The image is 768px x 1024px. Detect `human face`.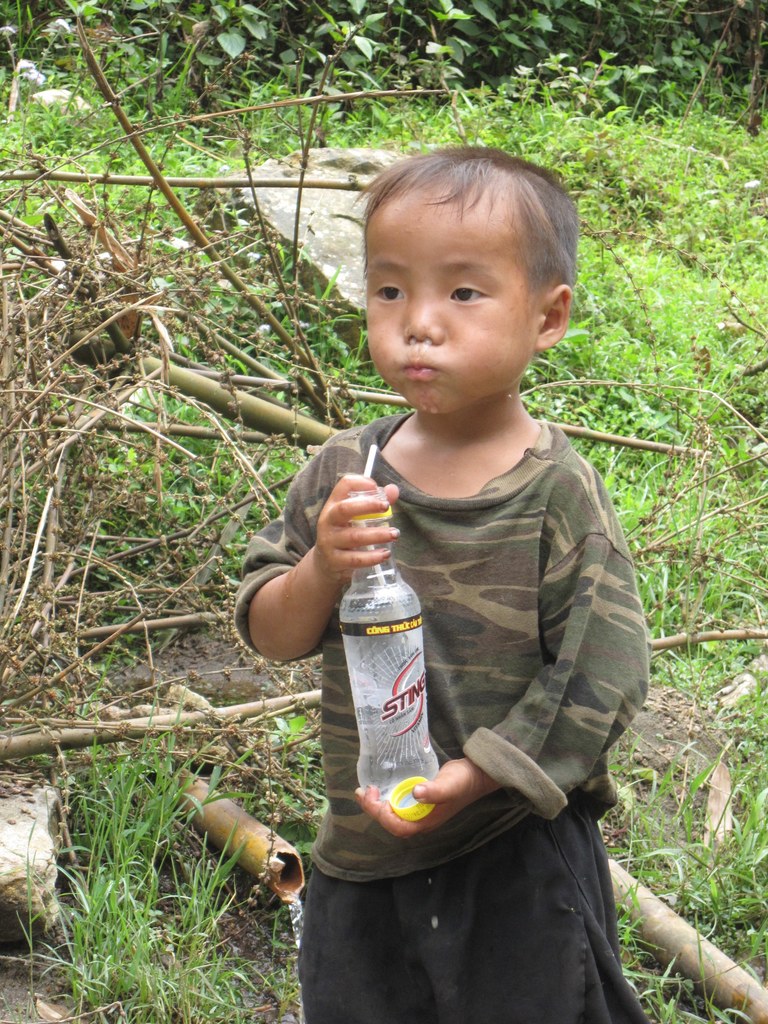
Detection: [364, 218, 540, 420].
